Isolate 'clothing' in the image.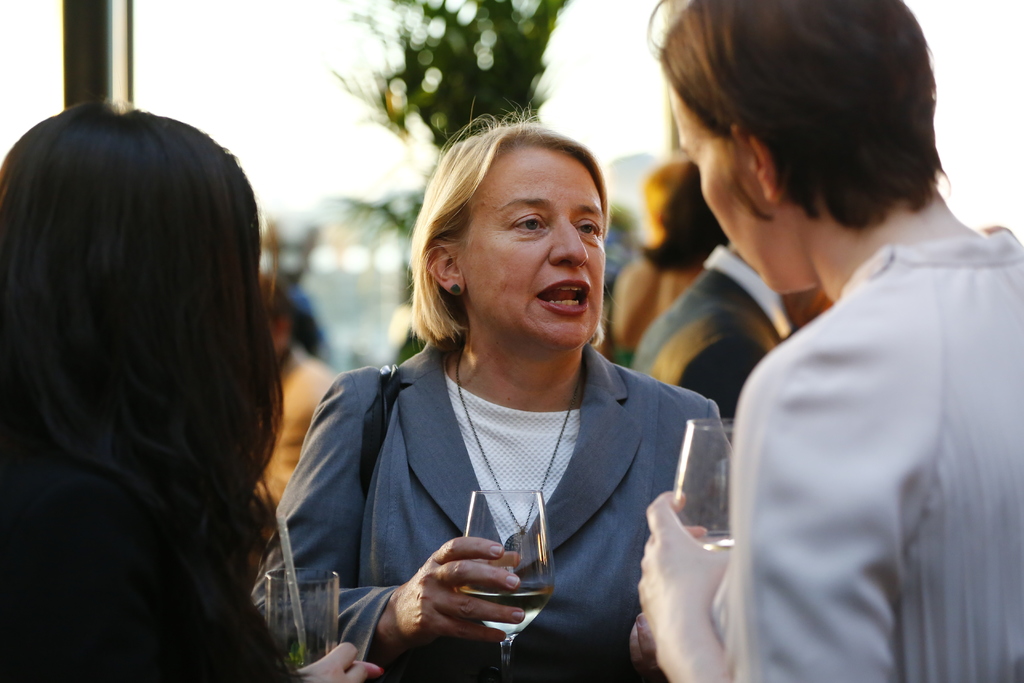
Isolated region: [717, 245, 1023, 682].
